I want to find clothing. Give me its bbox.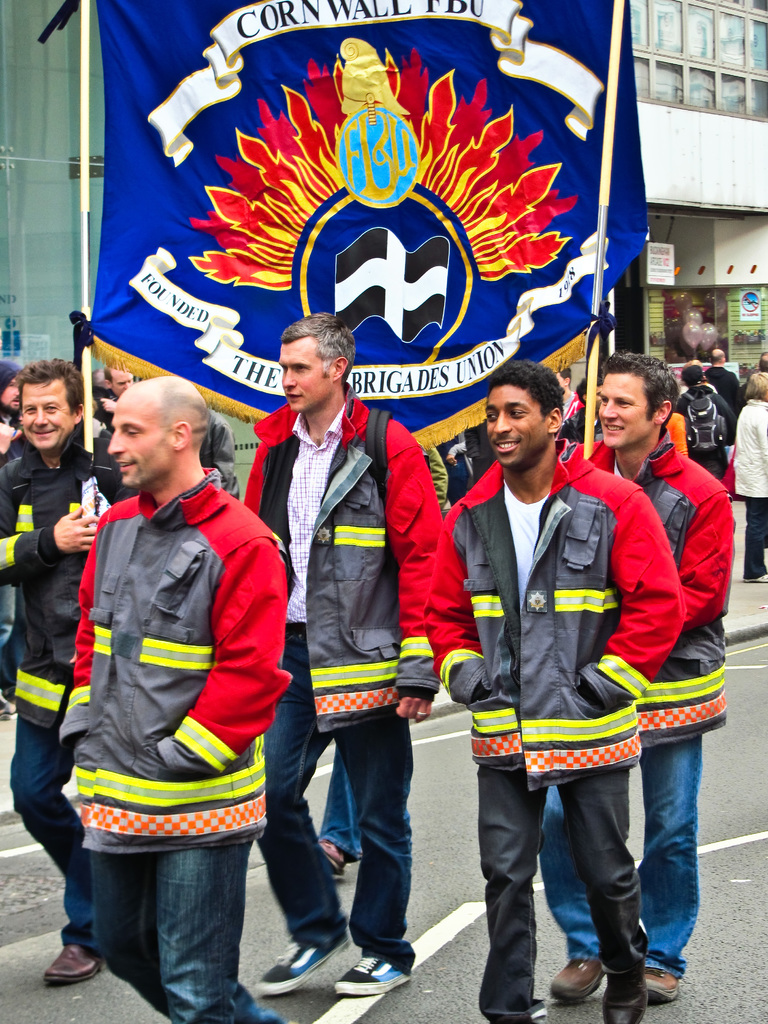
547 713 687 974.
